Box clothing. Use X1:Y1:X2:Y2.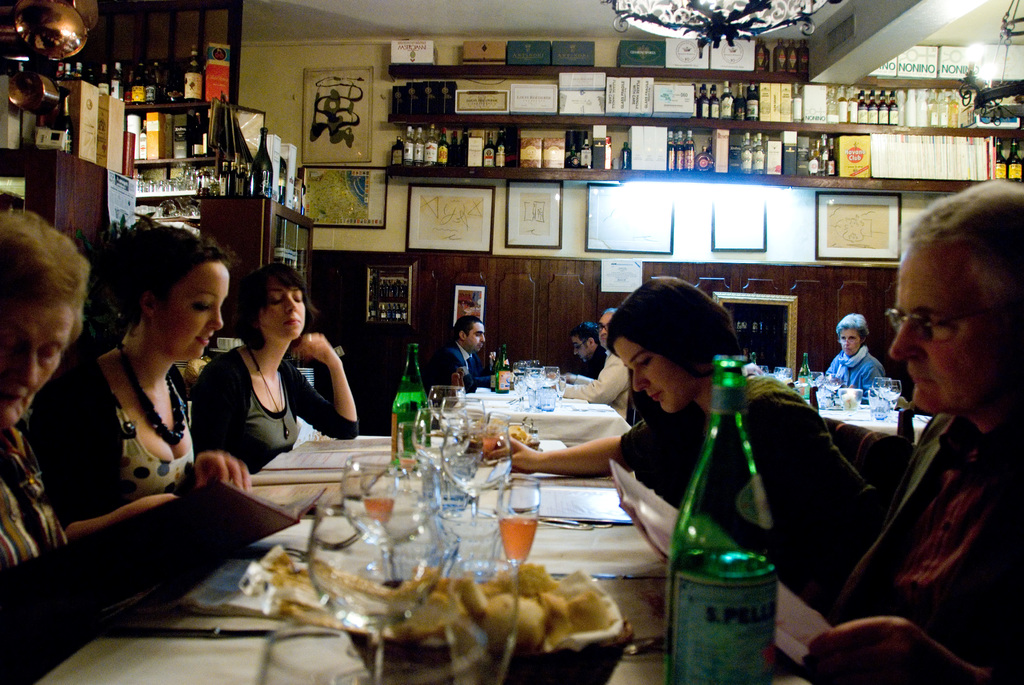
824:341:888:402.
